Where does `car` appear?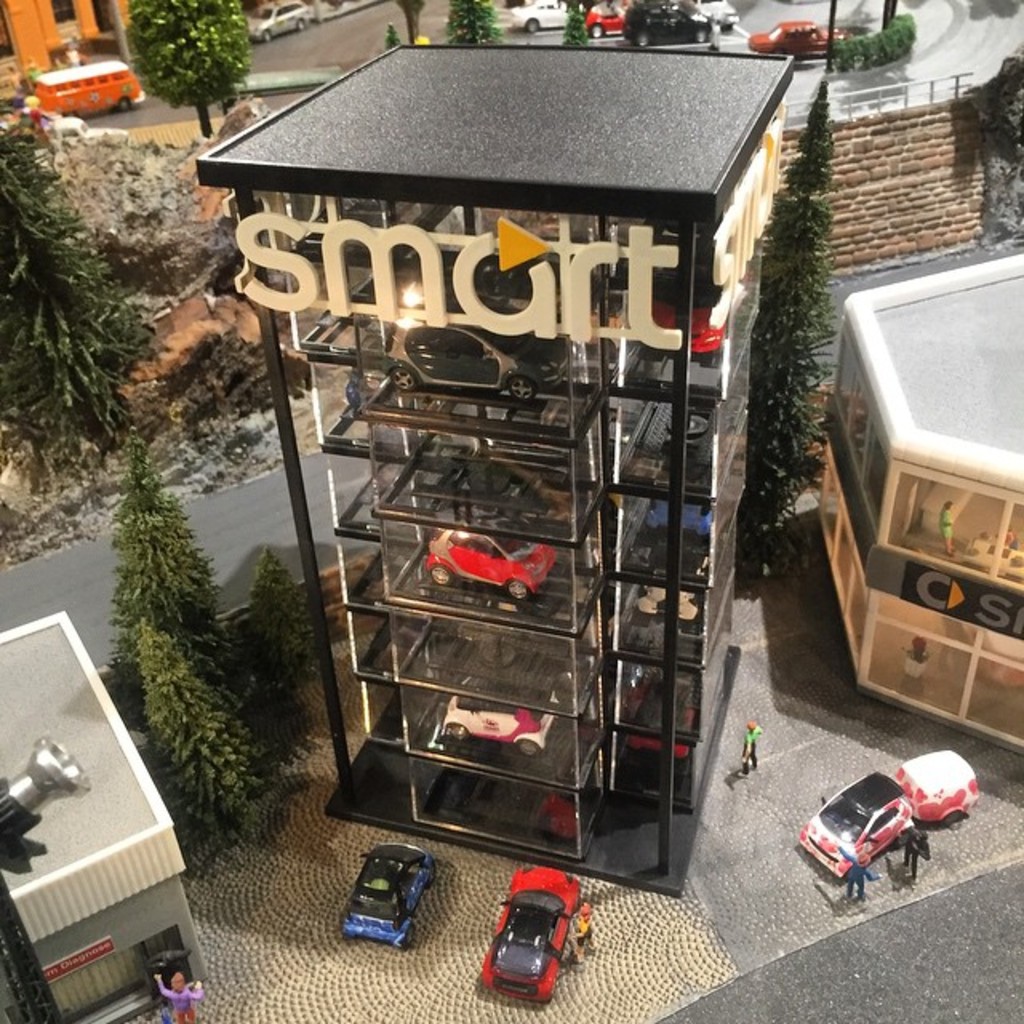
Appears at locate(474, 864, 587, 1000).
